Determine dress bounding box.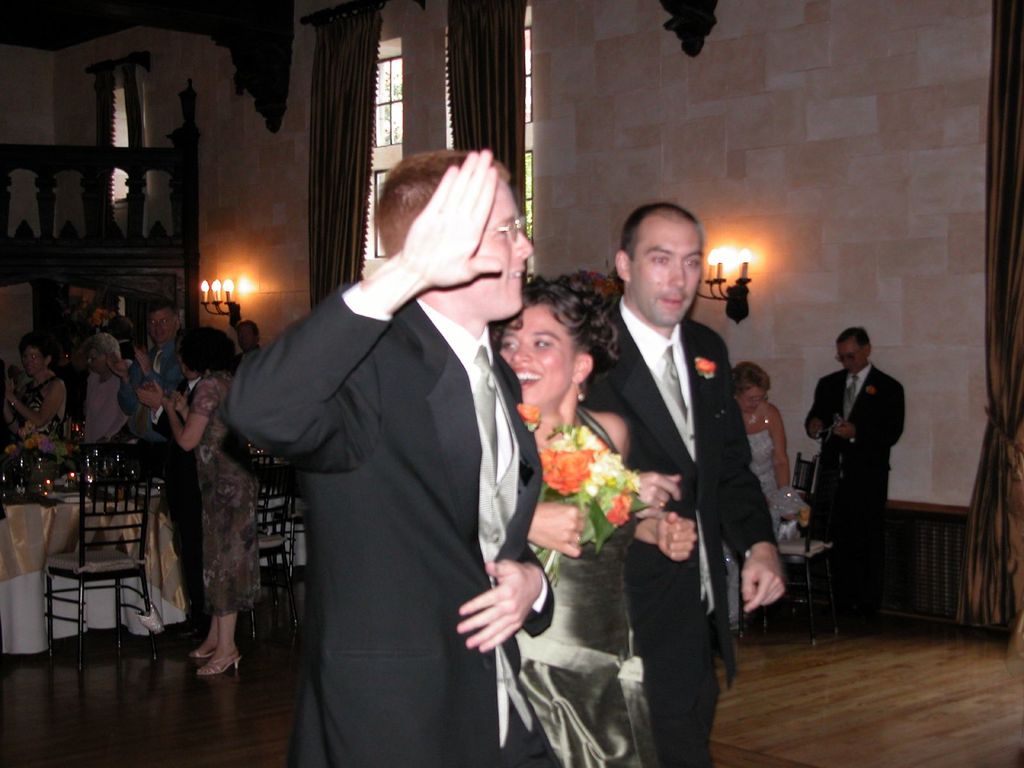
Determined: 513/402/661/767.
